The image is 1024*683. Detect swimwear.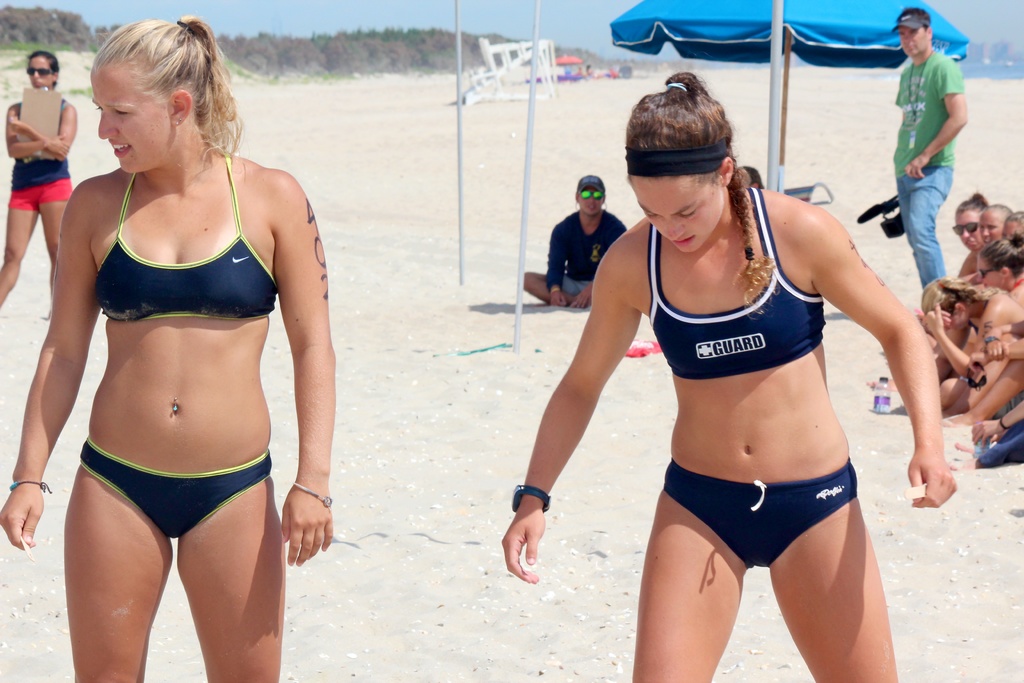
Detection: {"left": 646, "top": 185, "right": 828, "bottom": 381}.
